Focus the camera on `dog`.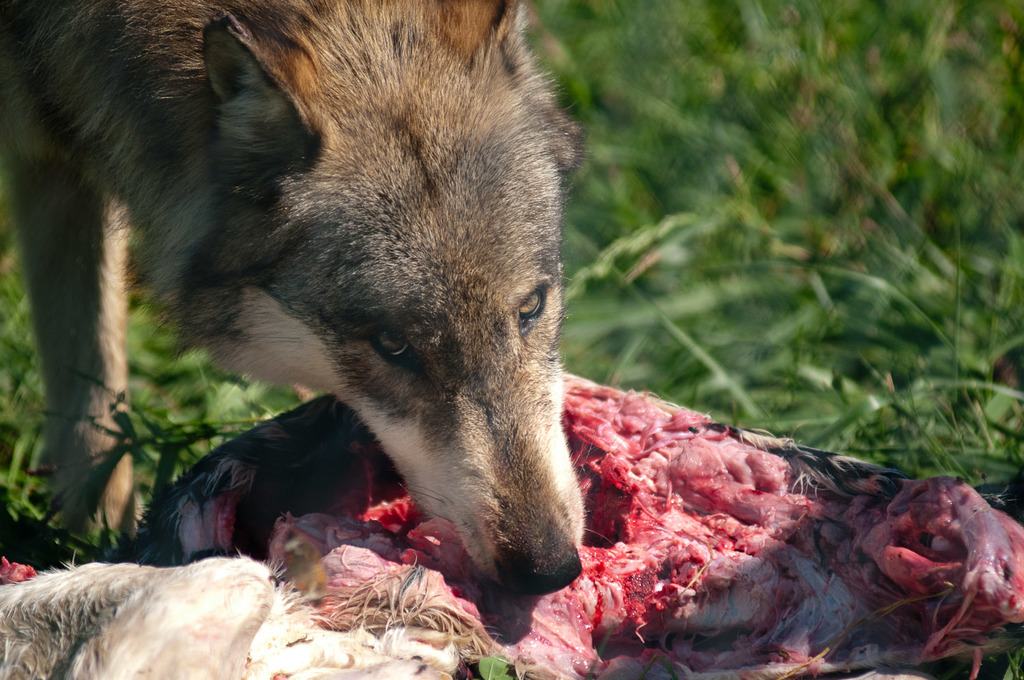
Focus region: 0/0/616/600.
